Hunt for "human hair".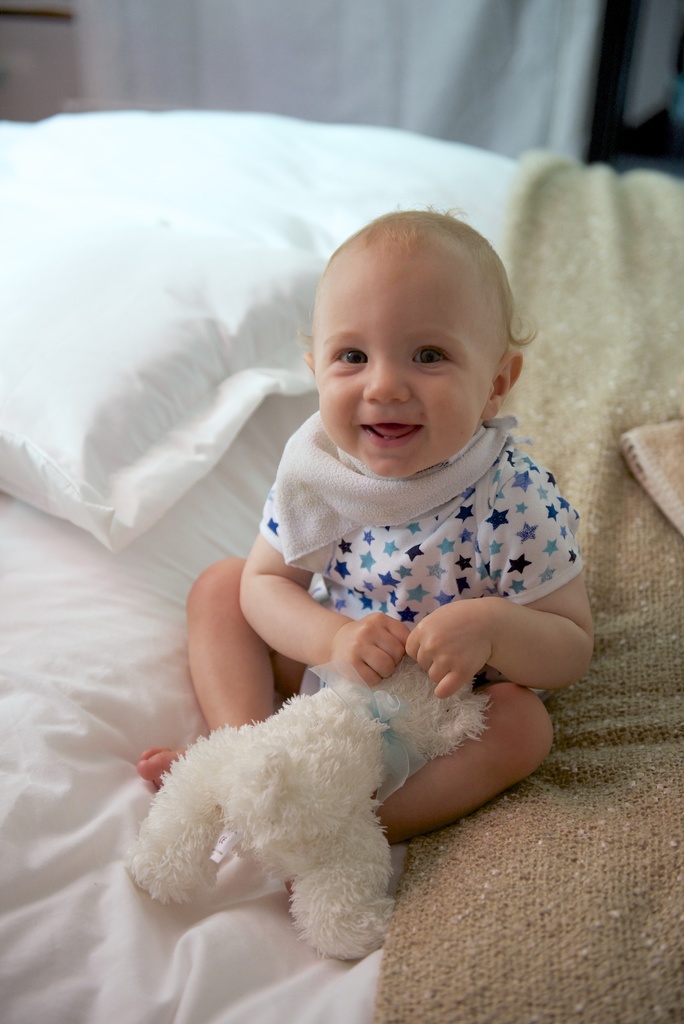
Hunted down at (350,207,535,355).
